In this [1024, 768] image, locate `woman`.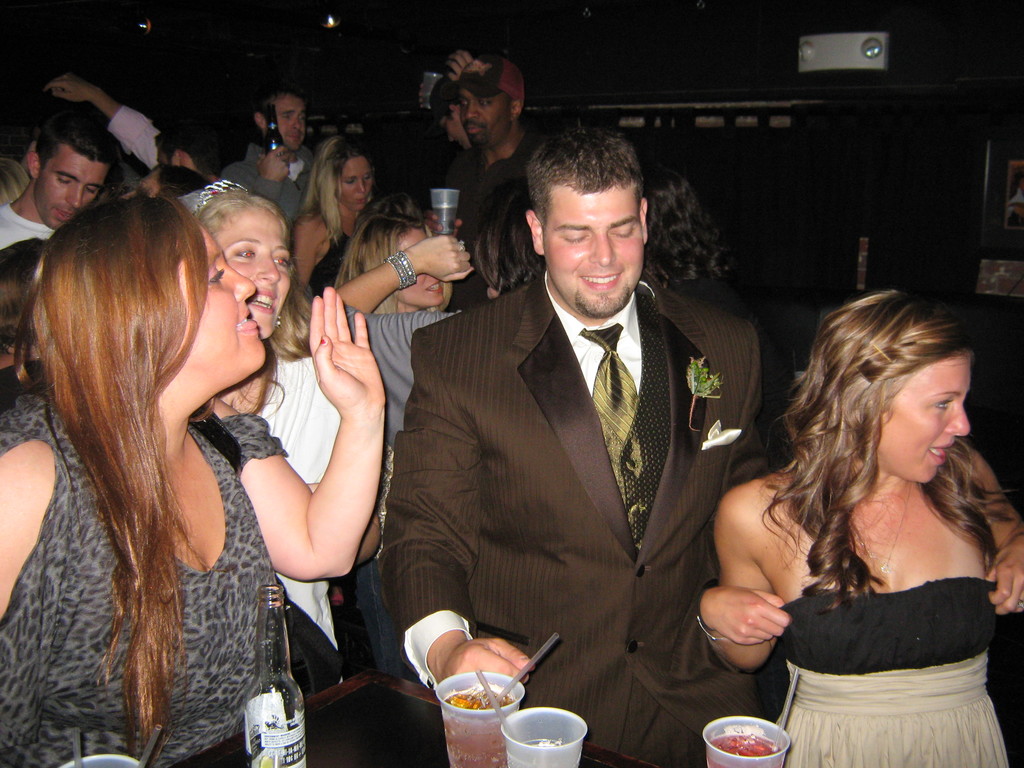
Bounding box: {"x1": 714, "y1": 261, "x2": 1023, "y2": 766}.
